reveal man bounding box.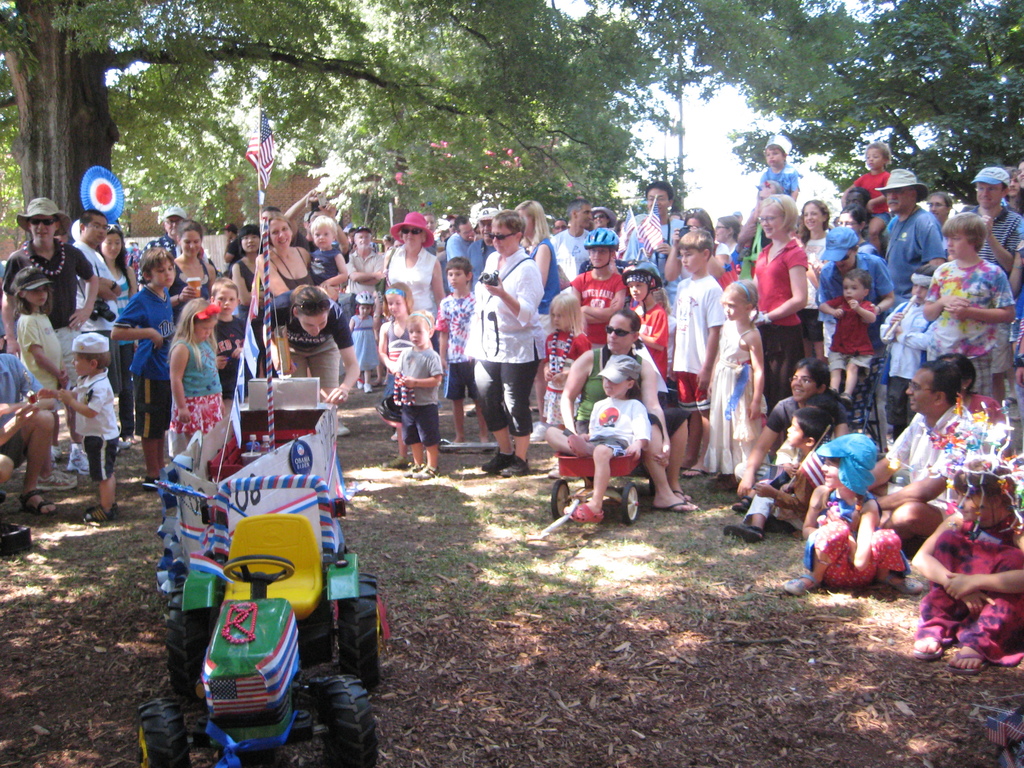
Revealed: pyautogui.locateOnScreen(625, 183, 684, 376).
